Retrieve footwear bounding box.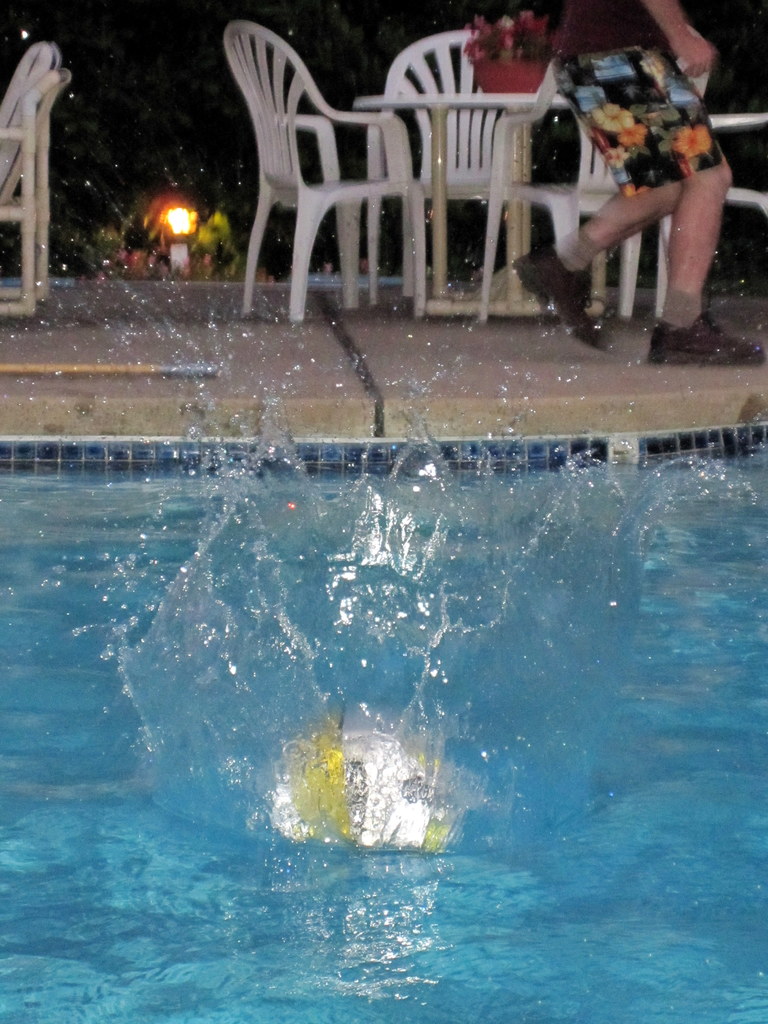
Bounding box: rect(513, 244, 606, 355).
